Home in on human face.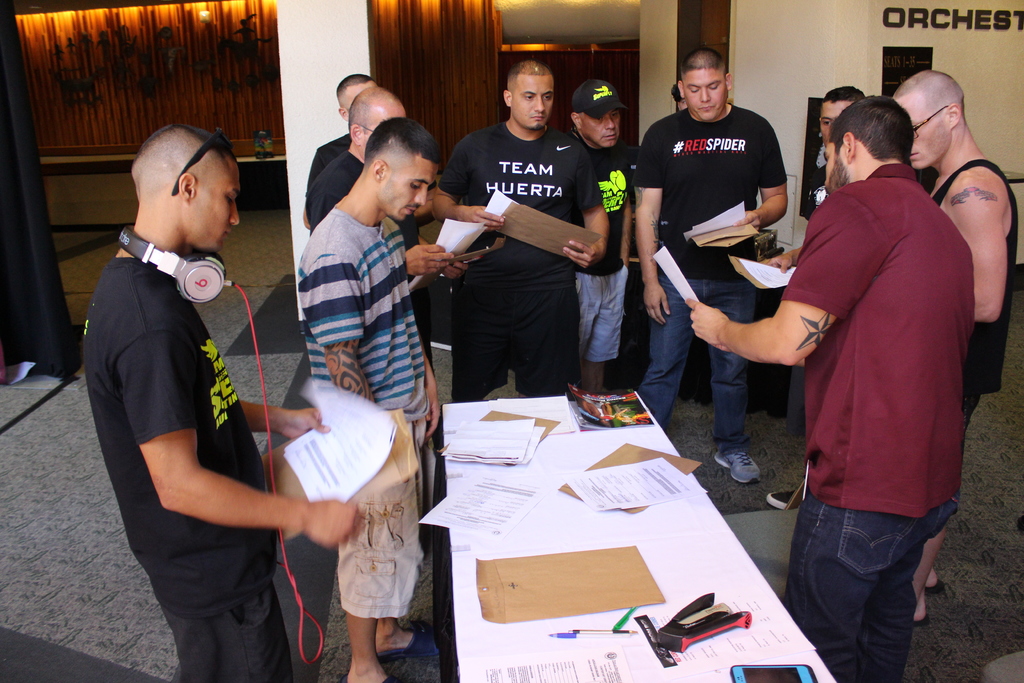
Homed in at box=[819, 99, 852, 144].
